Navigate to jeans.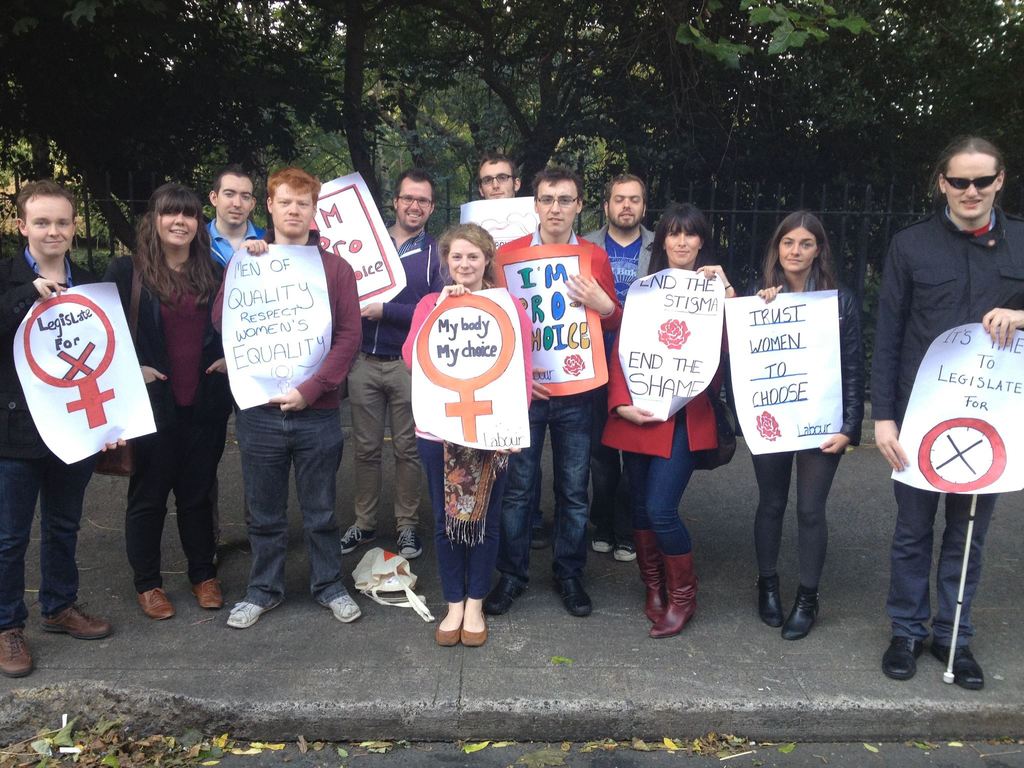
Navigation target: <box>490,390,600,581</box>.
